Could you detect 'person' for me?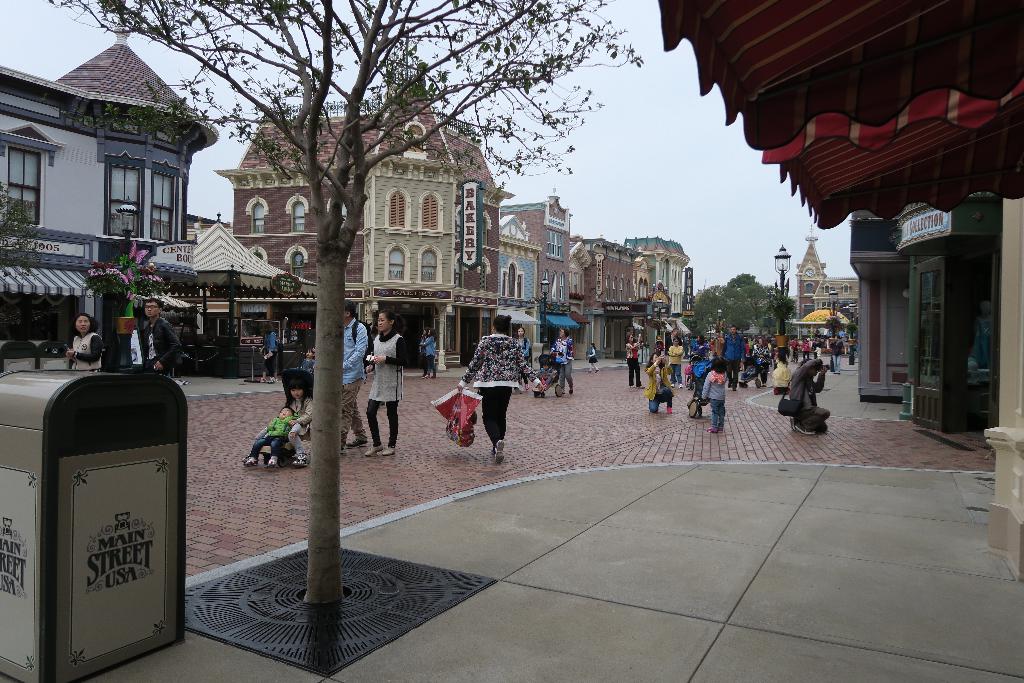
Detection result: <bbox>278, 367, 311, 468</bbox>.
